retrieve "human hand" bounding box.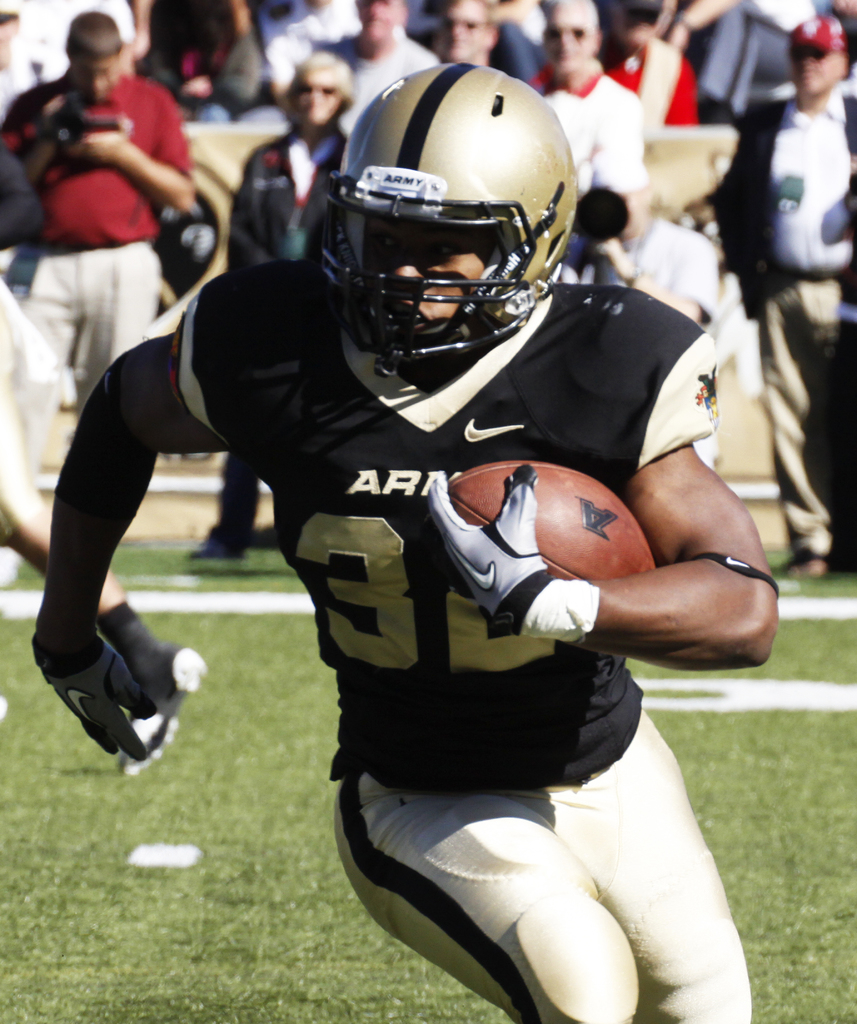
Bounding box: x1=425, y1=463, x2=548, y2=620.
